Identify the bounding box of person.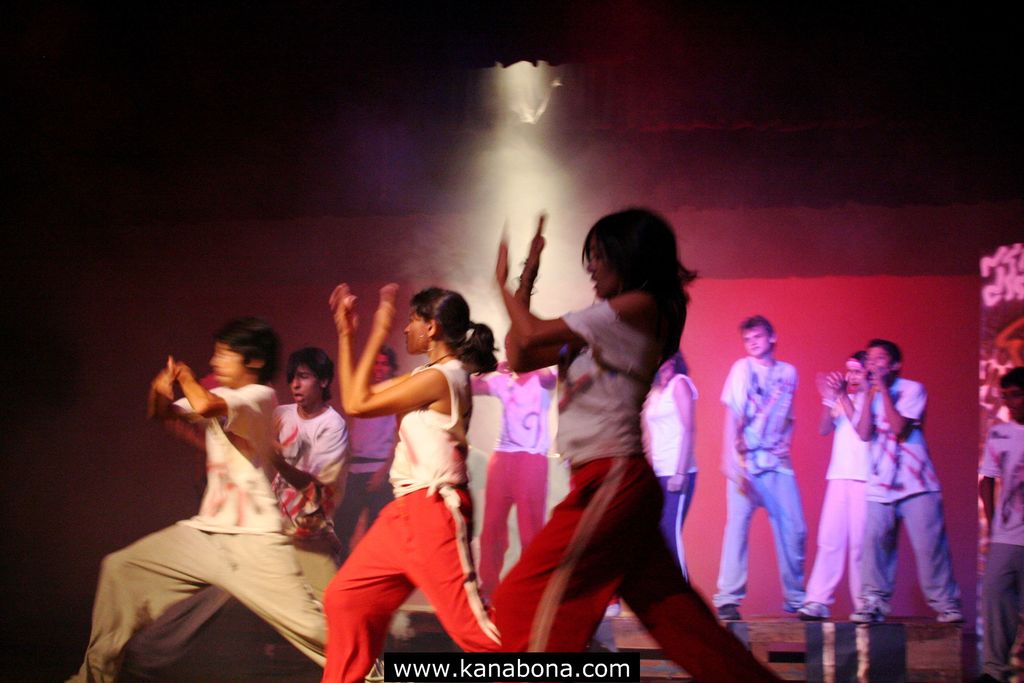
locate(106, 344, 375, 682).
